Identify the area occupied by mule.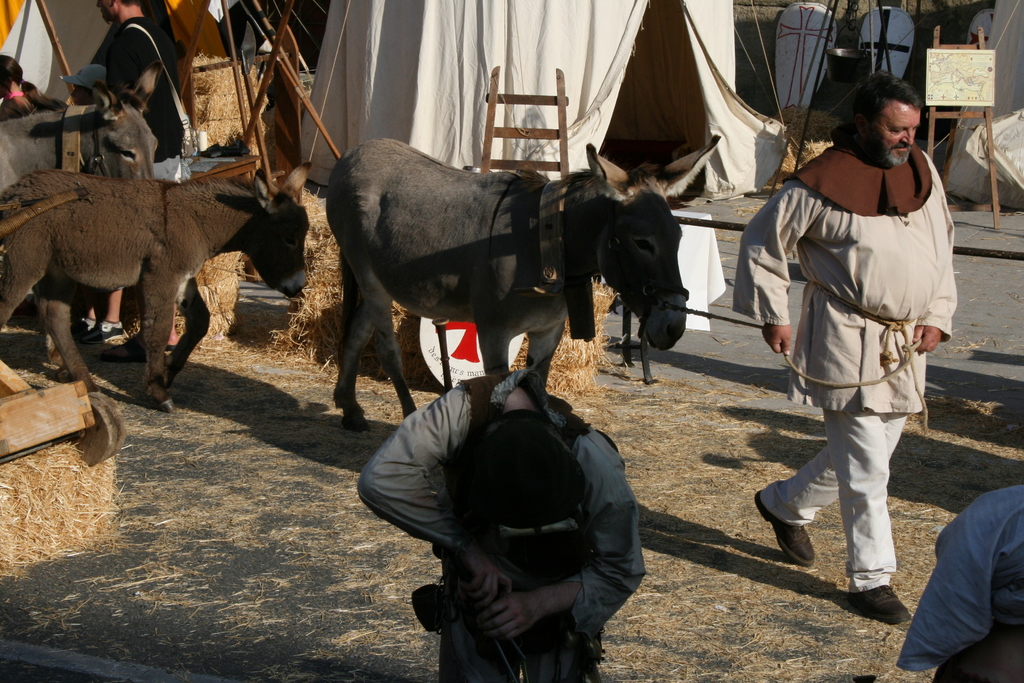
Area: {"x1": 0, "y1": 168, "x2": 316, "y2": 411}.
